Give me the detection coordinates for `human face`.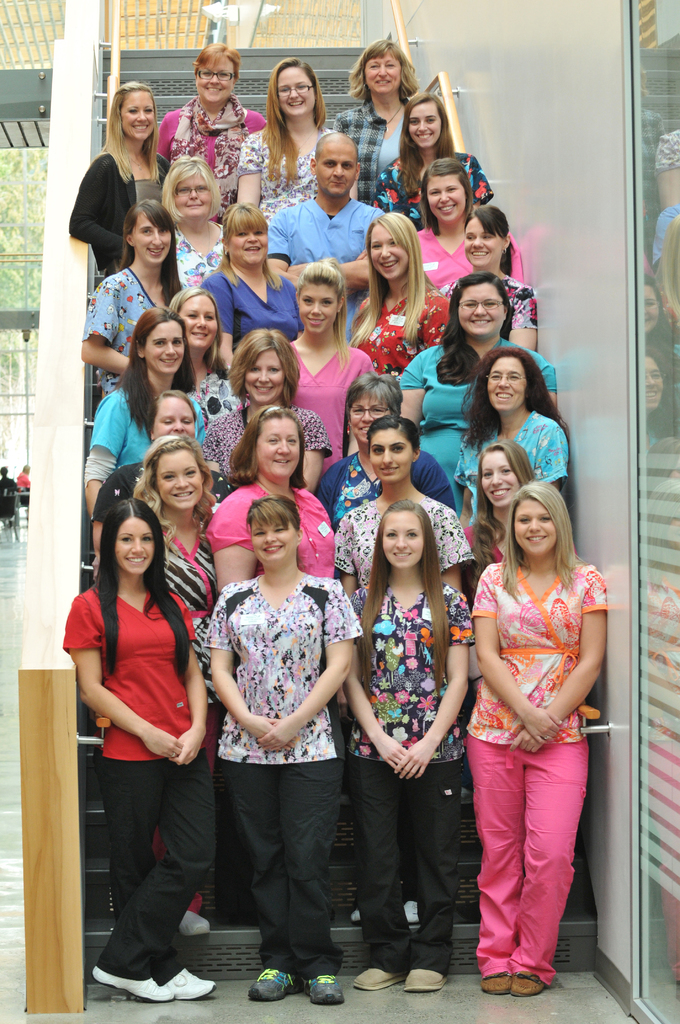
(left=343, top=391, right=395, bottom=444).
